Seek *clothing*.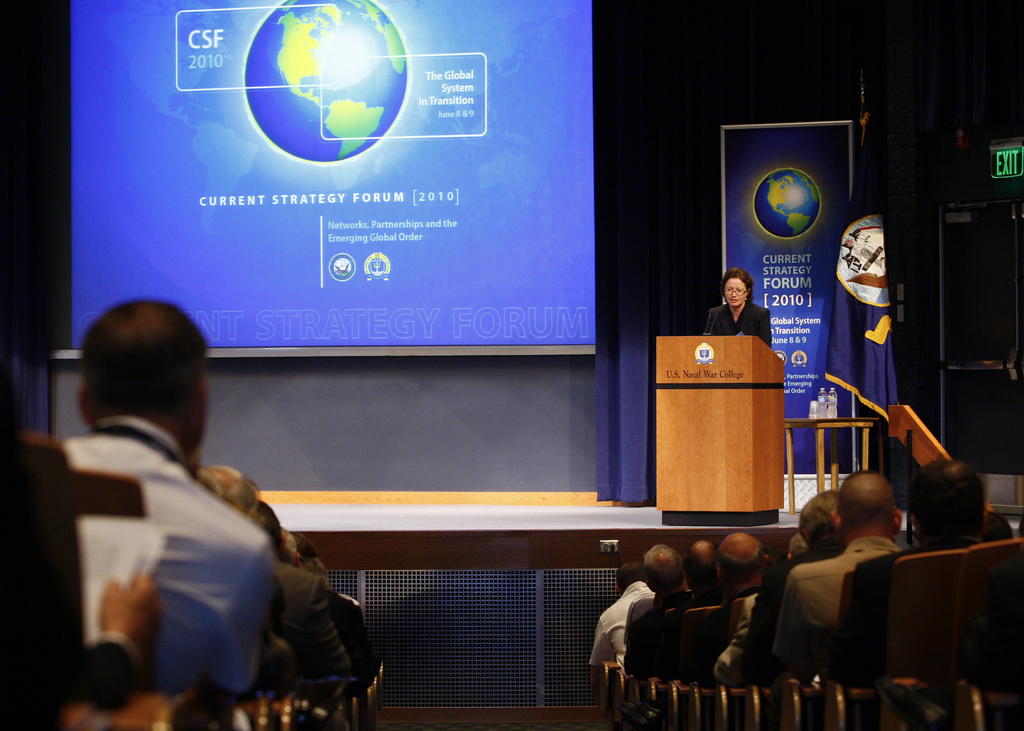
l=854, t=511, r=1015, b=677.
